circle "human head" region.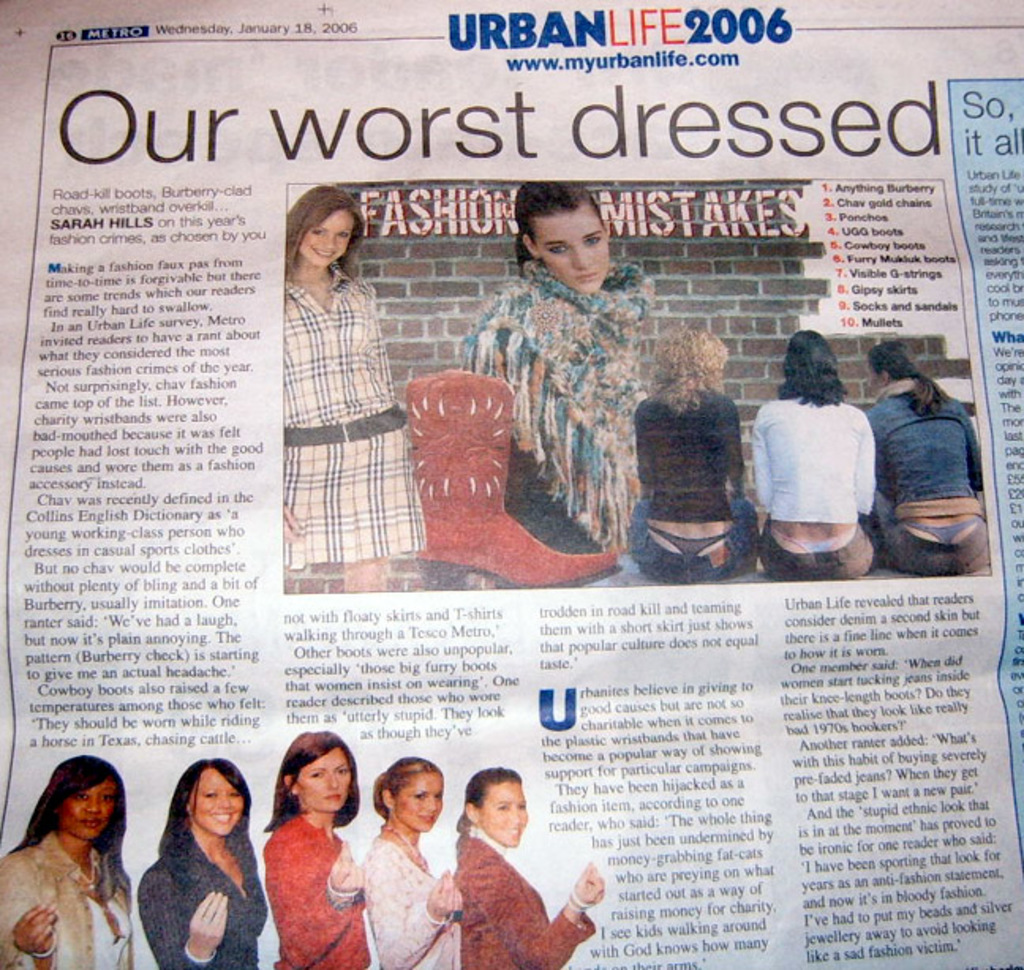
Region: box(864, 341, 912, 393).
